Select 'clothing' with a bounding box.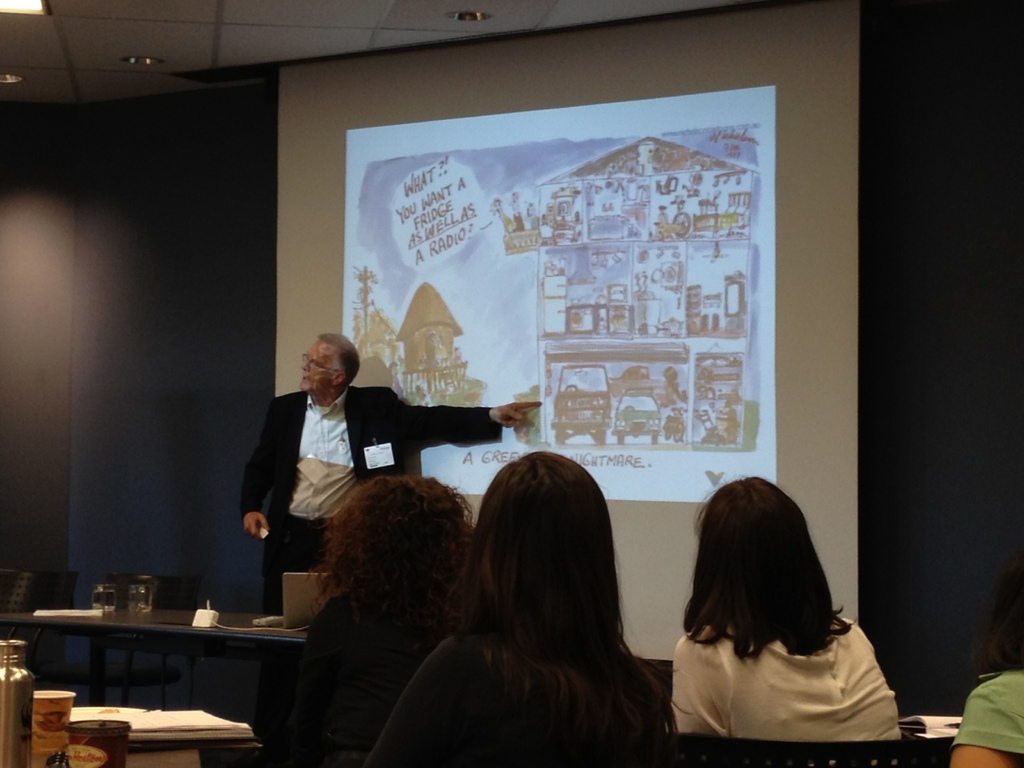
413 389 435 409.
